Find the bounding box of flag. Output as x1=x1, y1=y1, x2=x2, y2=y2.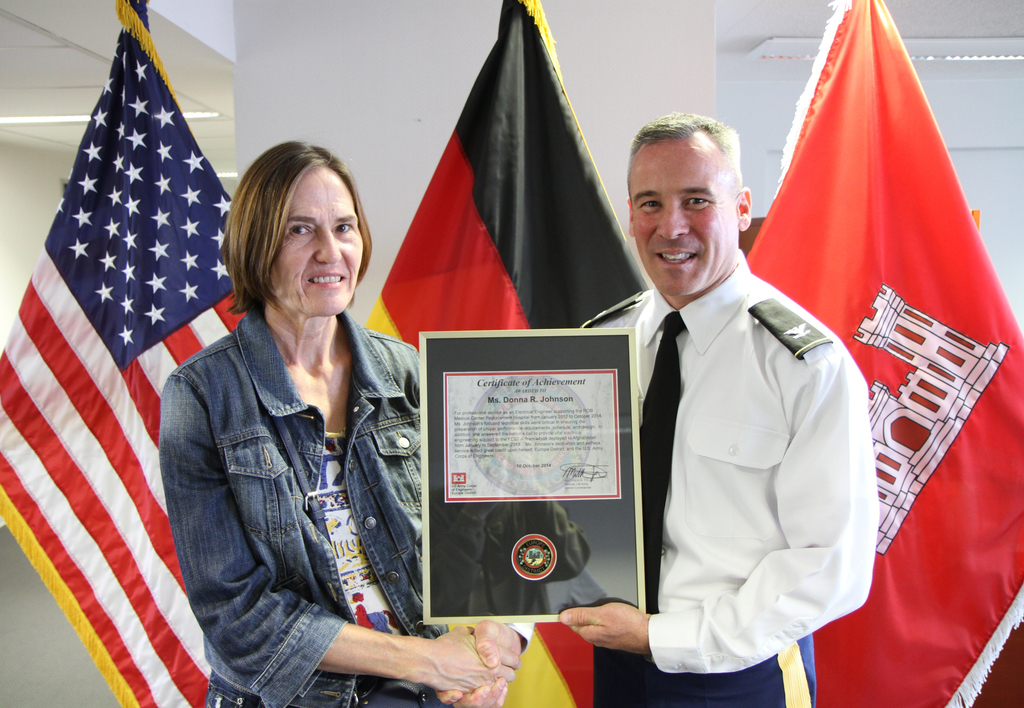
x1=739, y1=0, x2=1023, y2=707.
